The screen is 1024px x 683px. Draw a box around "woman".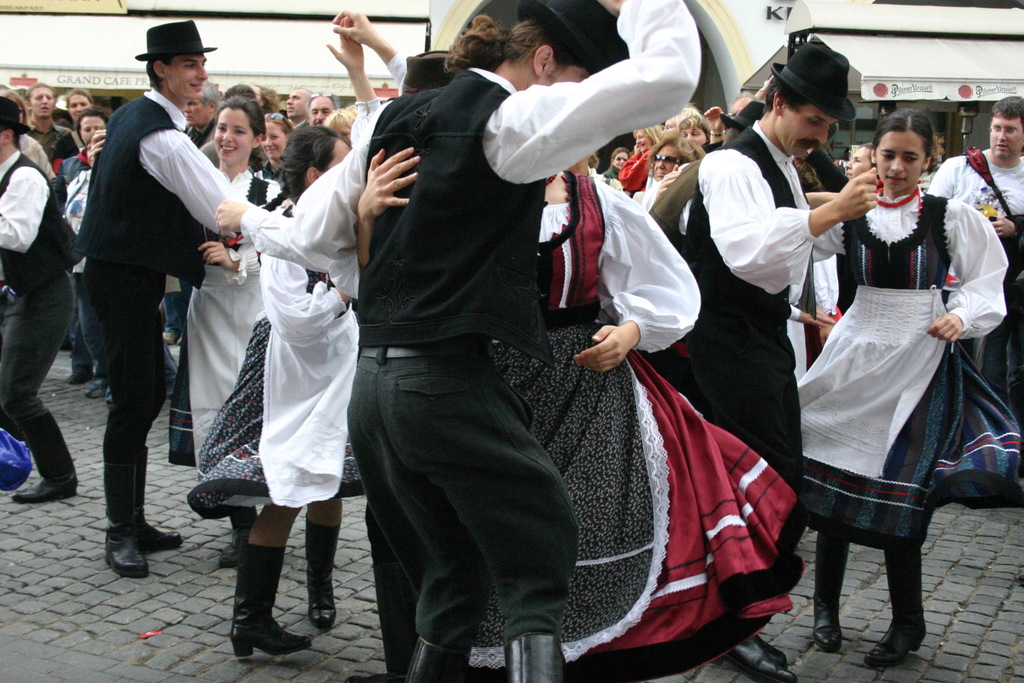
crop(646, 128, 714, 186).
